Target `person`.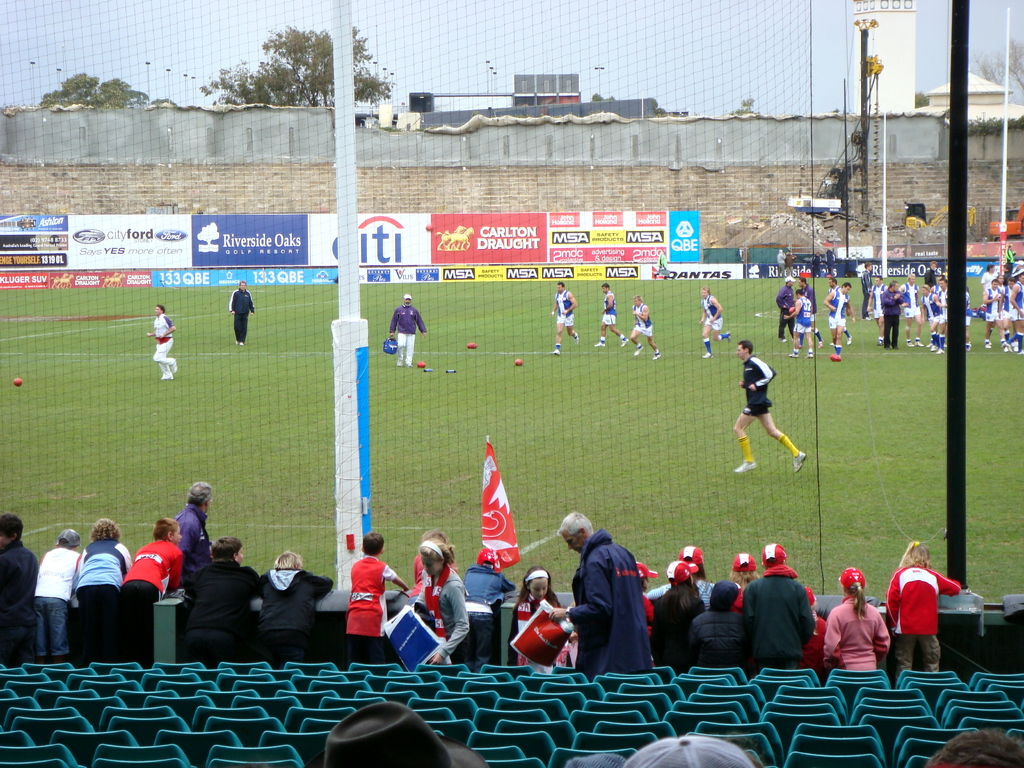
Target region: bbox=(726, 535, 812, 674).
